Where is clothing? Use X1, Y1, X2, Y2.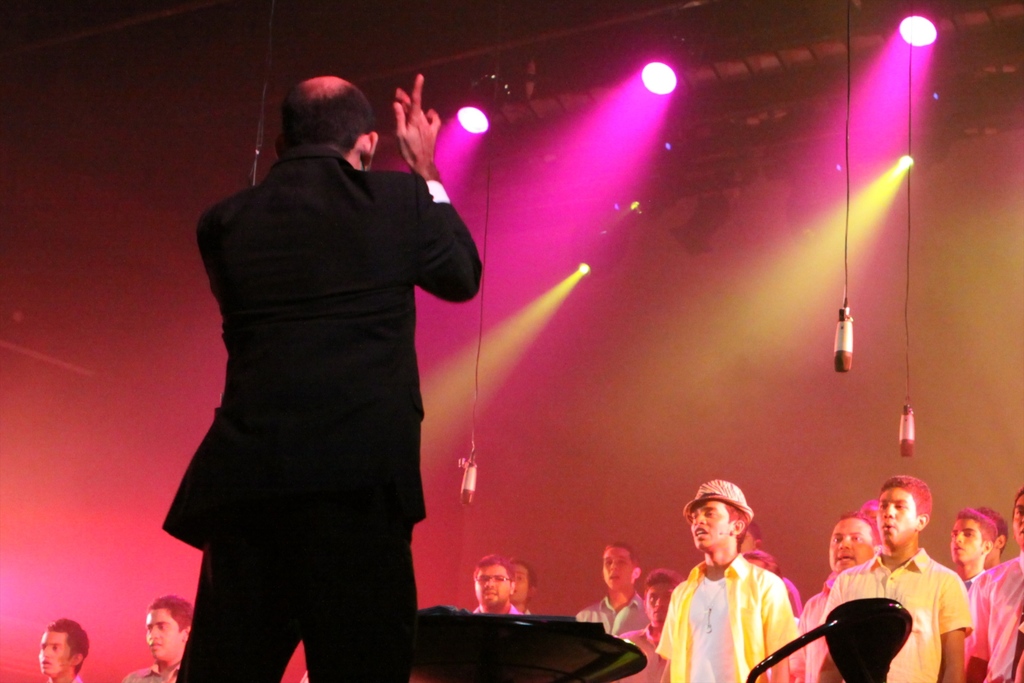
157, 144, 484, 682.
